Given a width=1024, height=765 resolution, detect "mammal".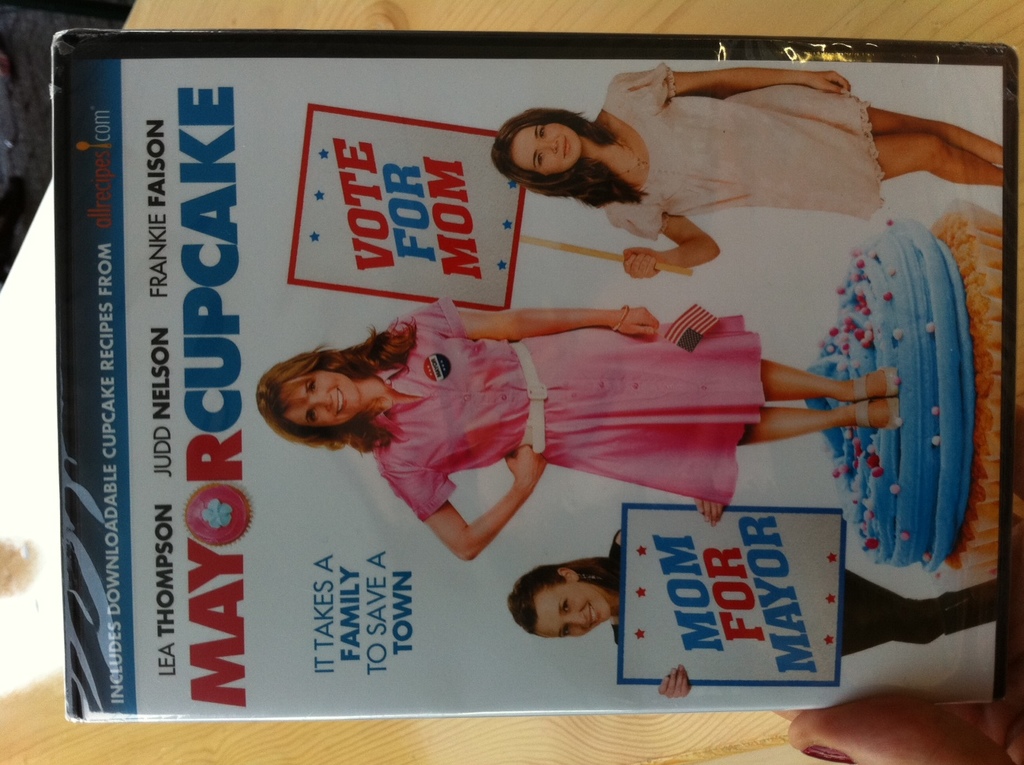
bbox=(496, 61, 1008, 284).
